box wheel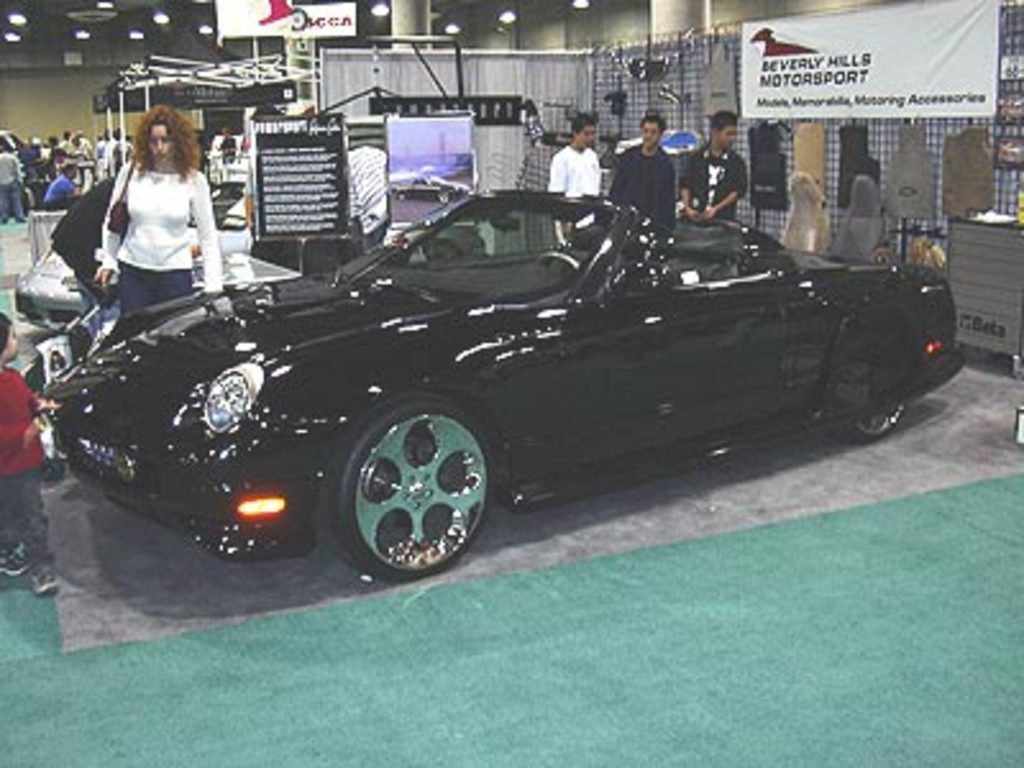
bbox=[320, 392, 489, 579]
